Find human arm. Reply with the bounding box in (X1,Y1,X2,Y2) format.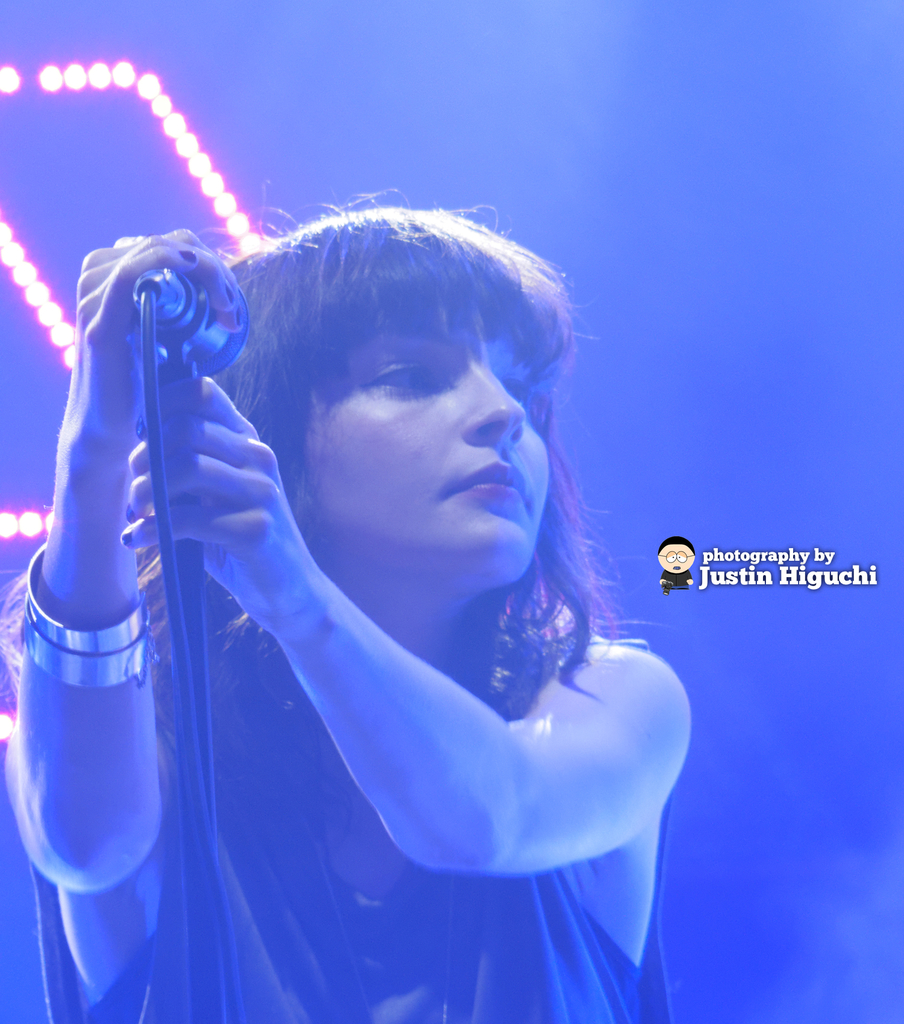
(9,227,188,900).
